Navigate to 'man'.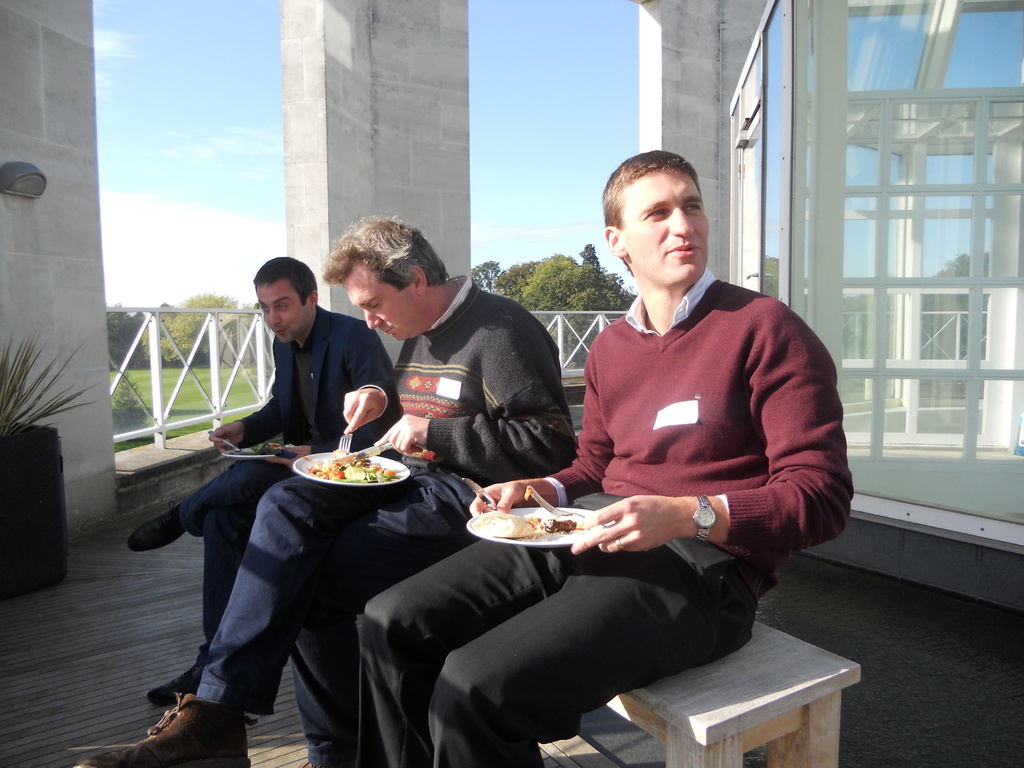
Navigation target: (x1=125, y1=258, x2=406, y2=703).
